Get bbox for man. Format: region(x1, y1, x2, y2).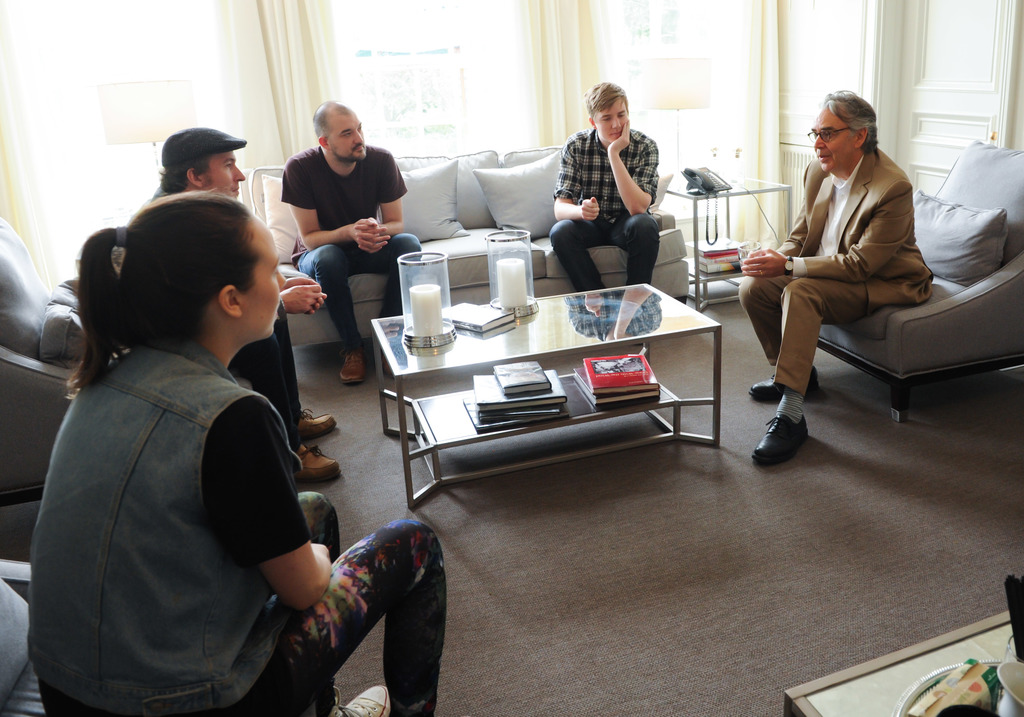
region(273, 96, 420, 371).
